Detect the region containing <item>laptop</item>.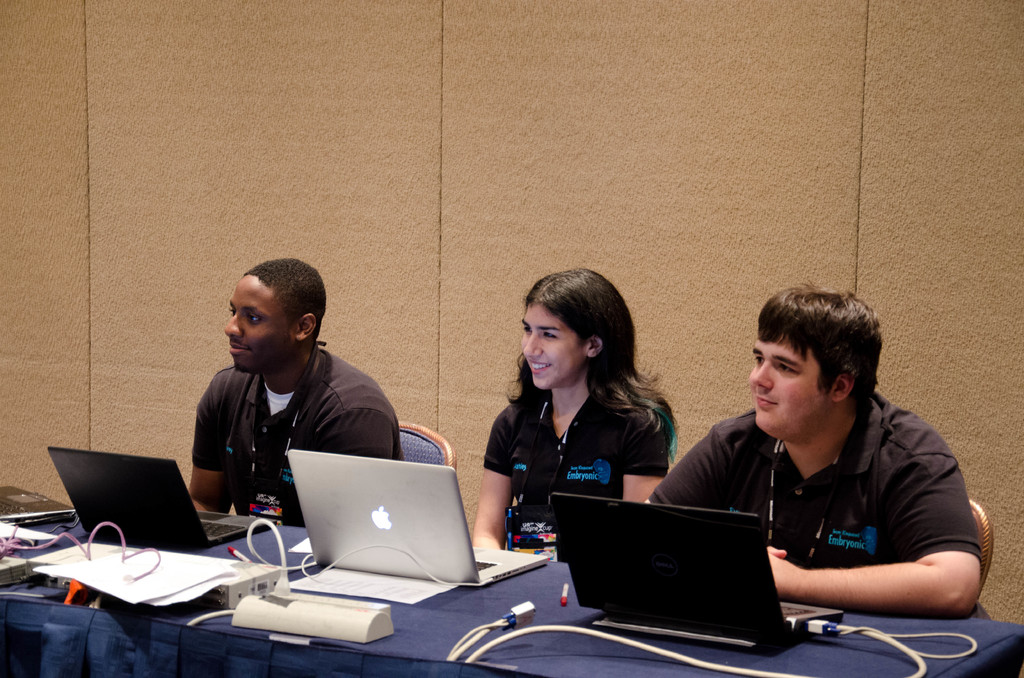
x1=287, y1=449, x2=550, y2=583.
